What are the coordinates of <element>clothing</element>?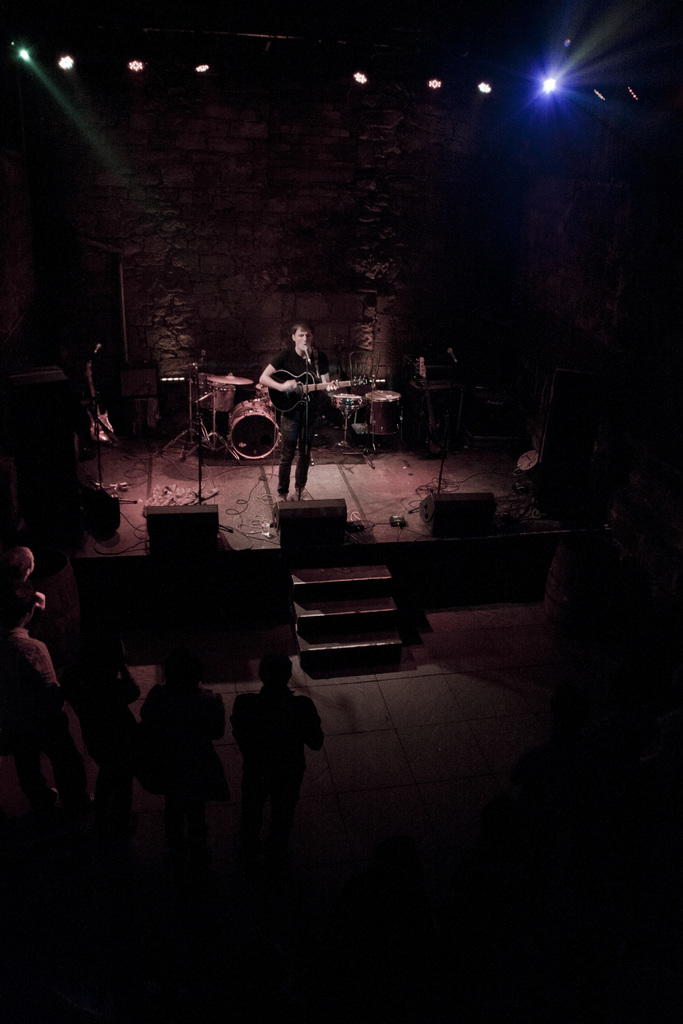
[131,677,231,828].
